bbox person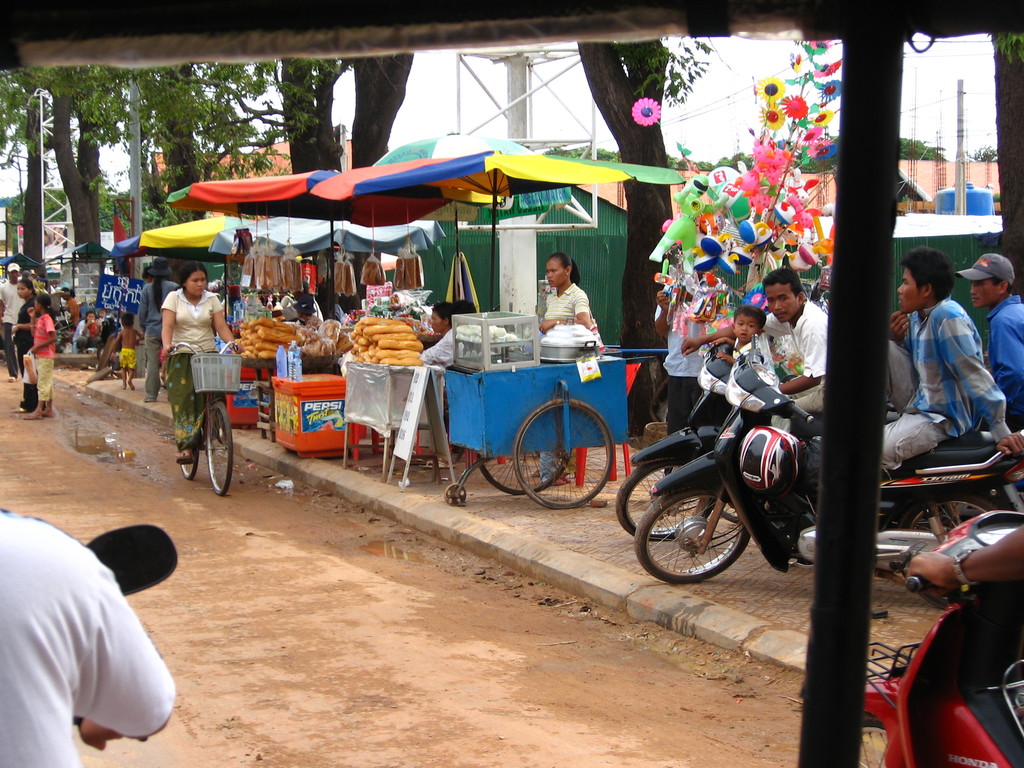
x1=111 y1=309 x2=150 y2=390
